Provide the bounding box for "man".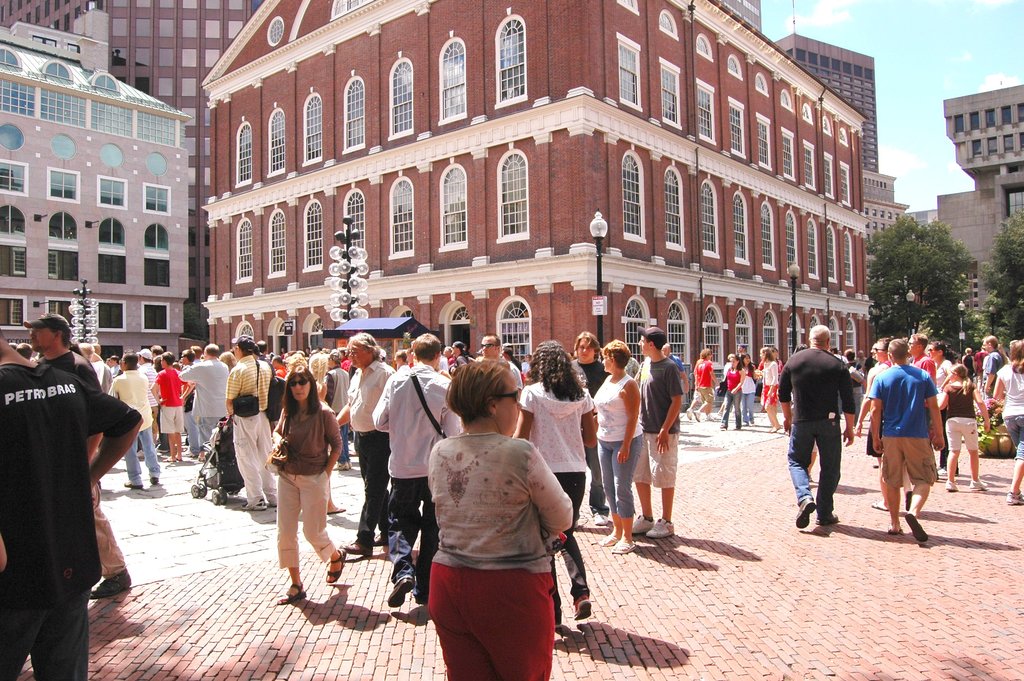
detection(226, 331, 287, 513).
